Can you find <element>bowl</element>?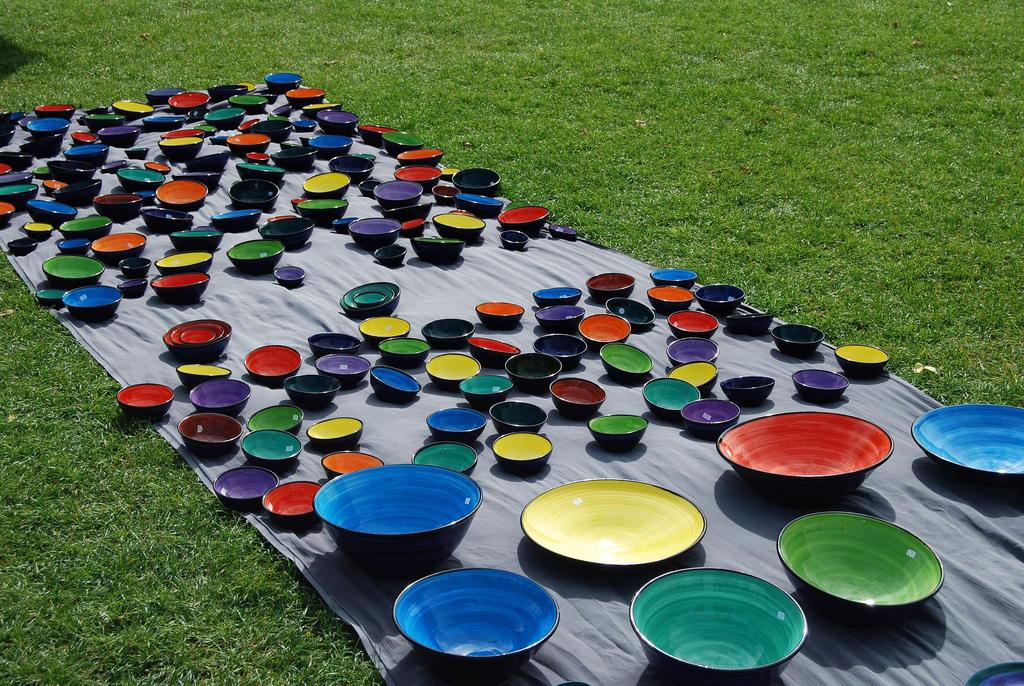
Yes, bounding box: (316, 109, 360, 134).
